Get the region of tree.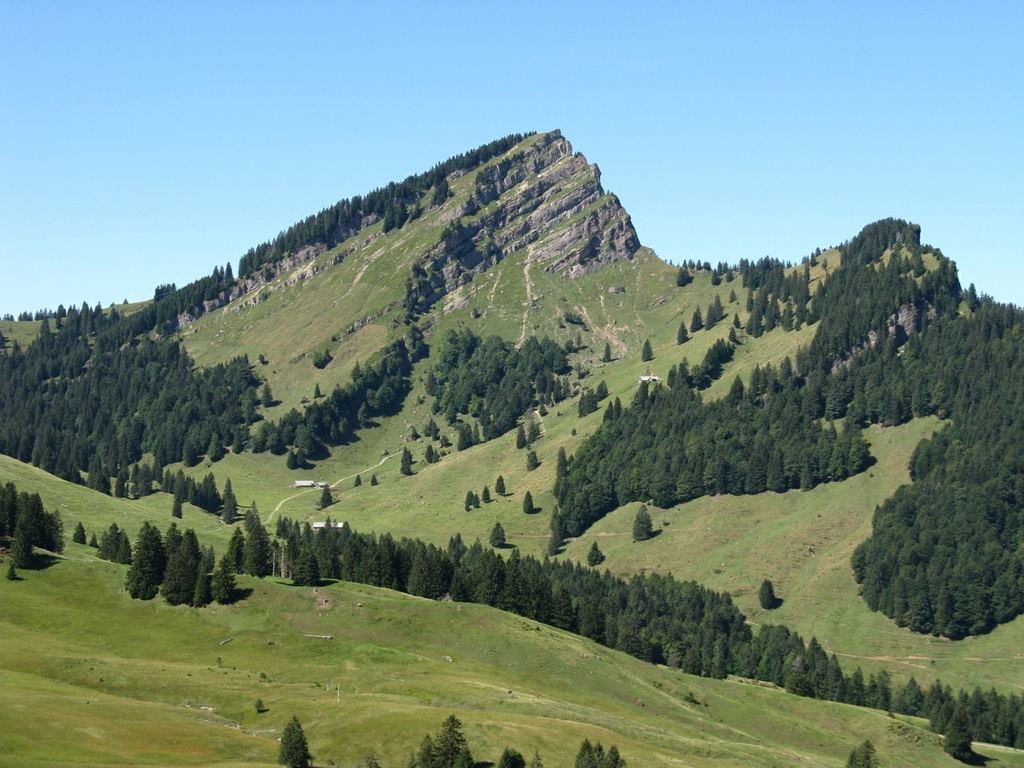
278, 715, 313, 767.
